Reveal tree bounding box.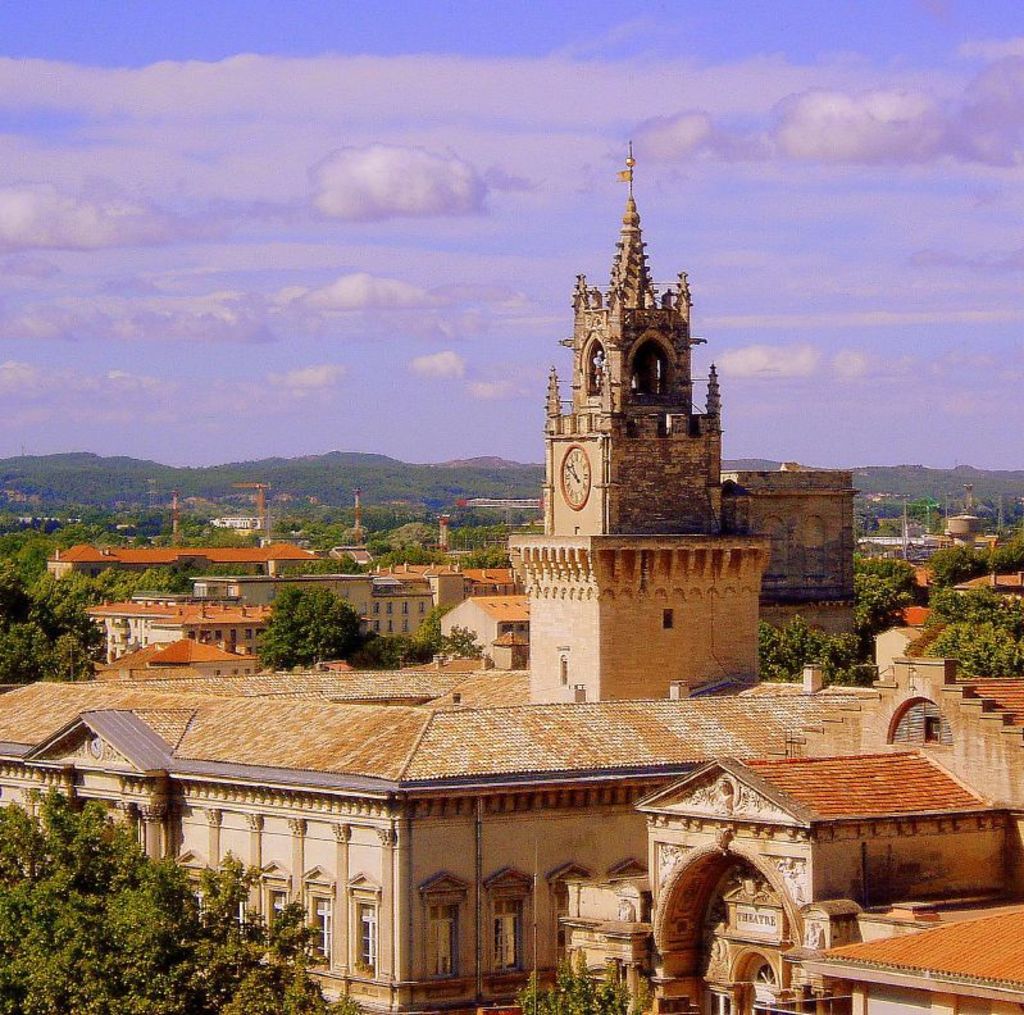
Revealed: rect(519, 953, 652, 1014).
